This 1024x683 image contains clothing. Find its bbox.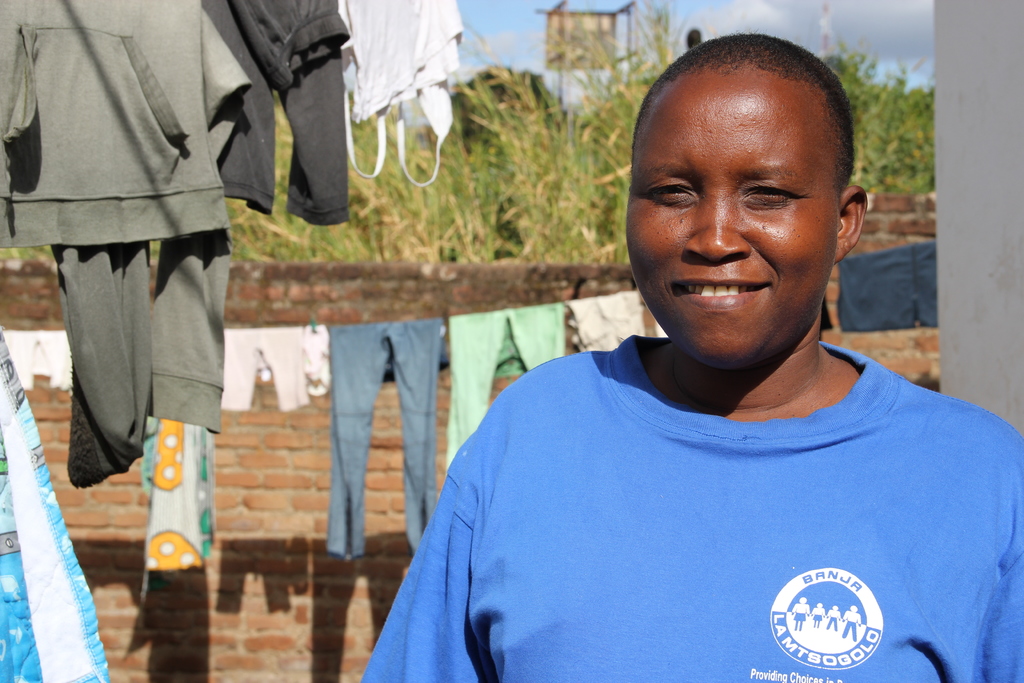
[x1=844, y1=236, x2=945, y2=336].
